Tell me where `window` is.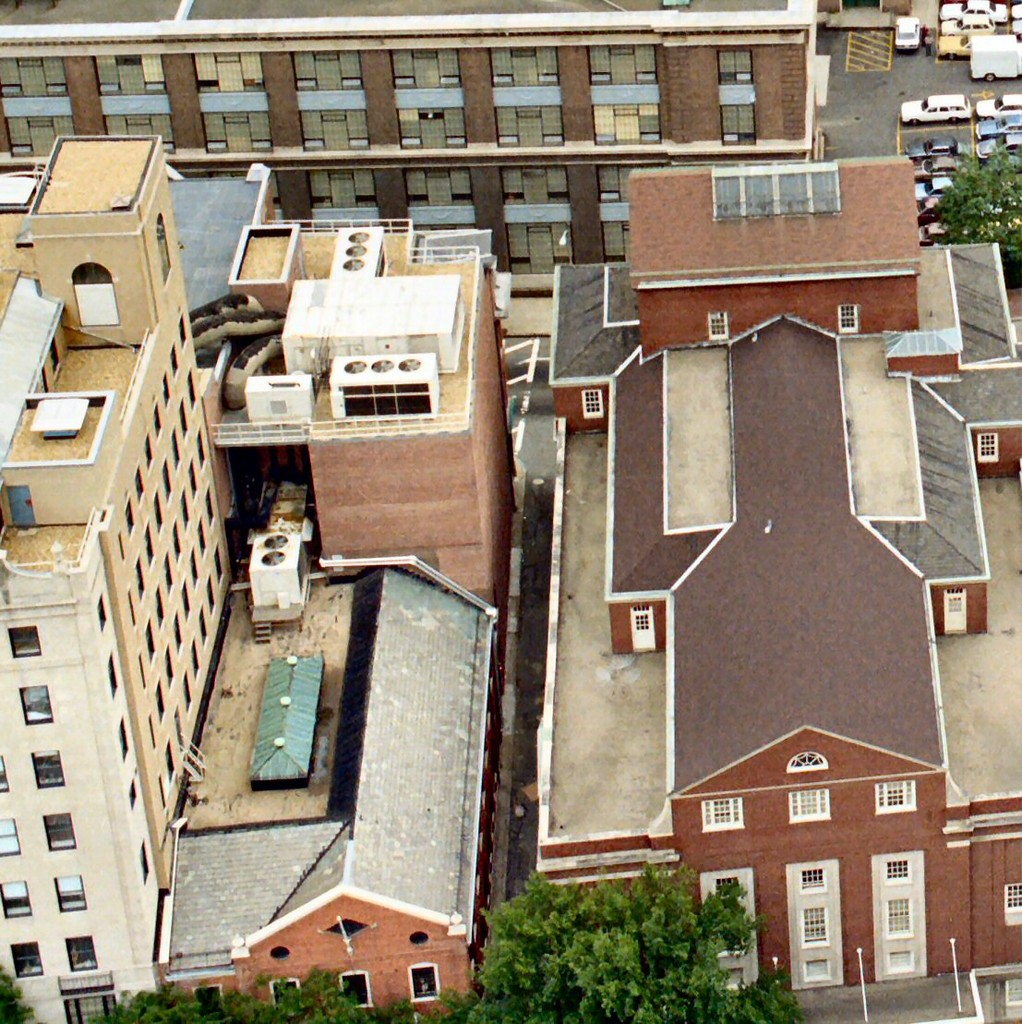
`window` is at (198, 988, 220, 1012).
